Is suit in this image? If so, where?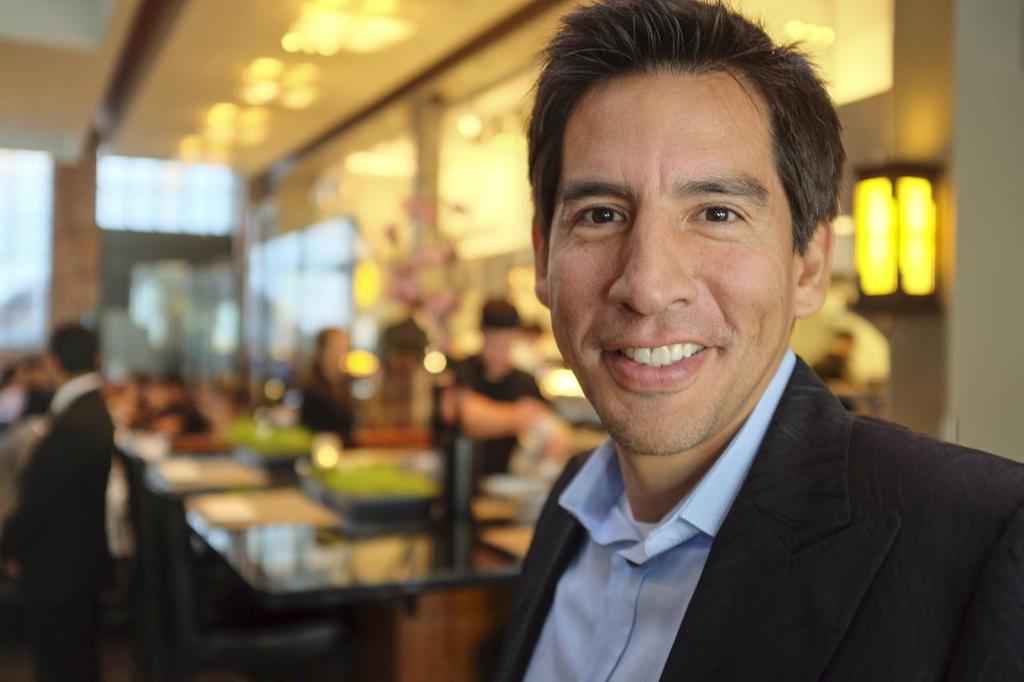
Yes, at [x1=488, y1=353, x2=1023, y2=681].
